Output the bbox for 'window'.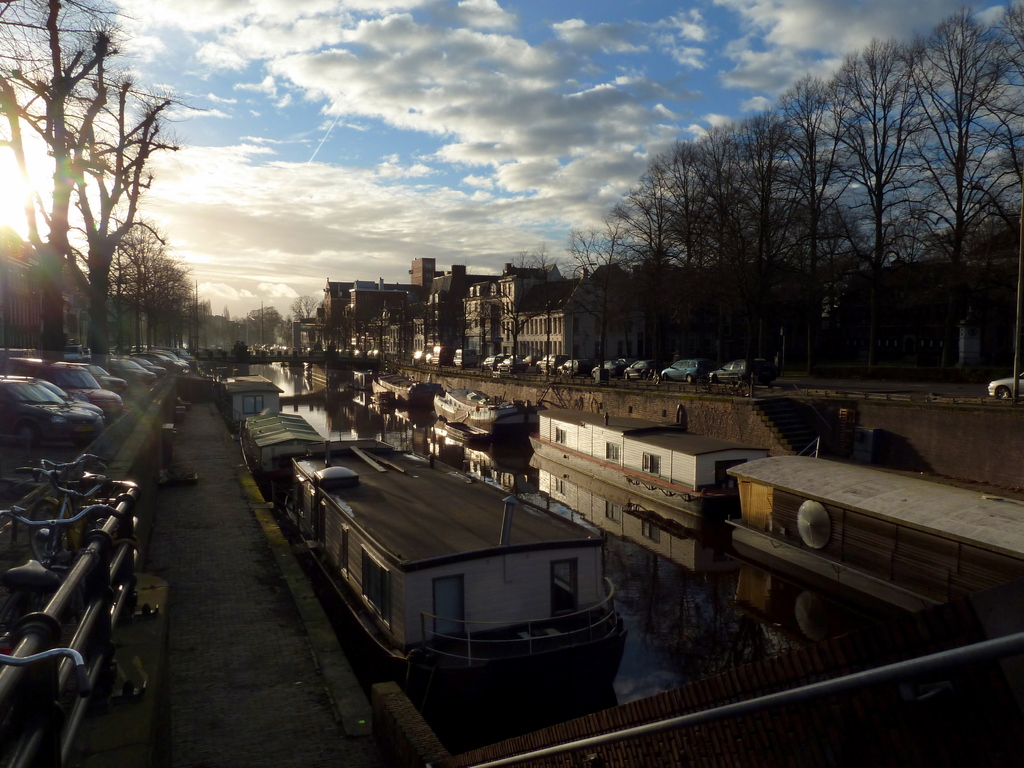
(x1=605, y1=444, x2=620, y2=461).
